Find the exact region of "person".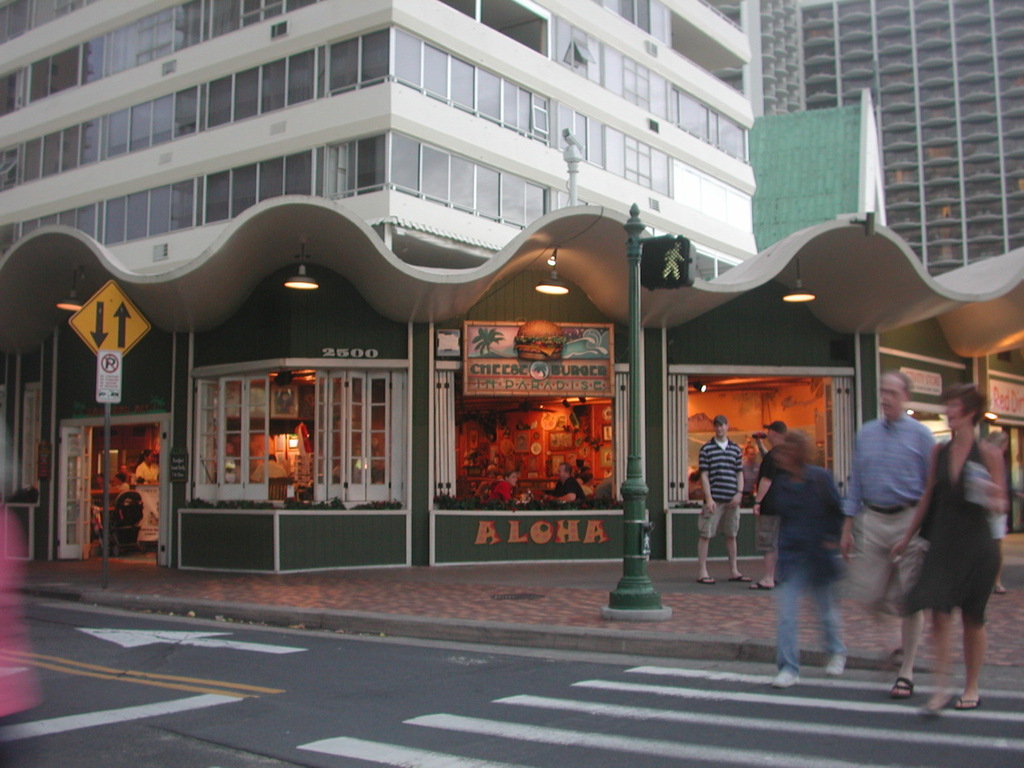
Exact region: Rect(245, 454, 298, 478).
